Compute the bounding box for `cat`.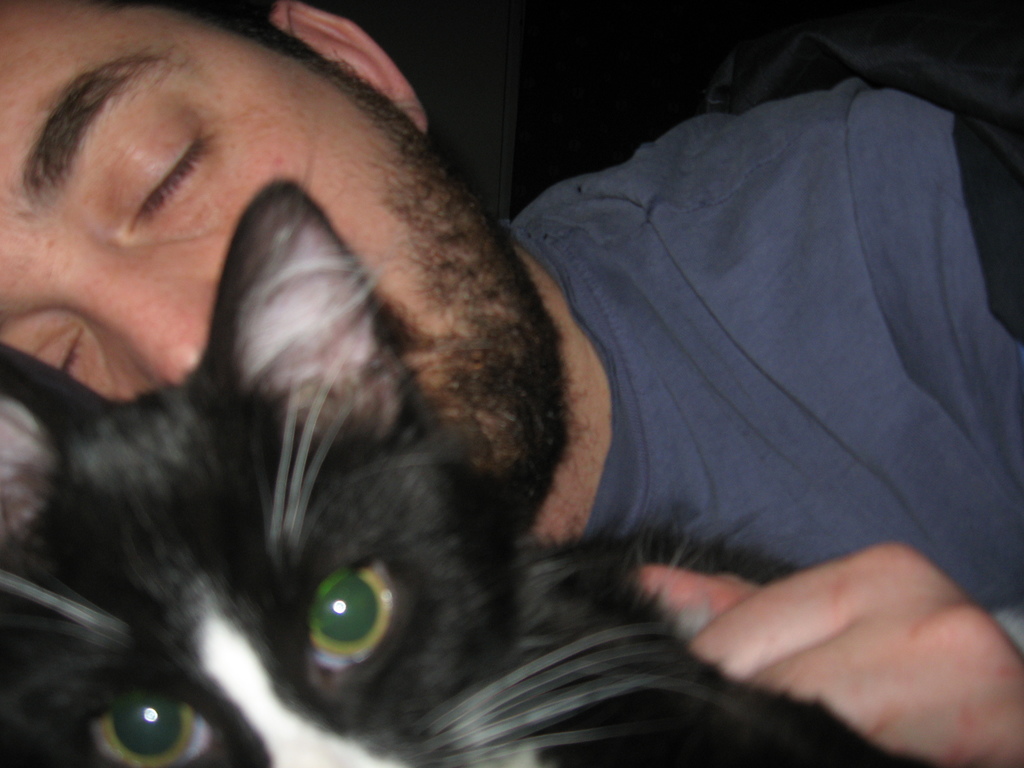
0,177,933,767.
